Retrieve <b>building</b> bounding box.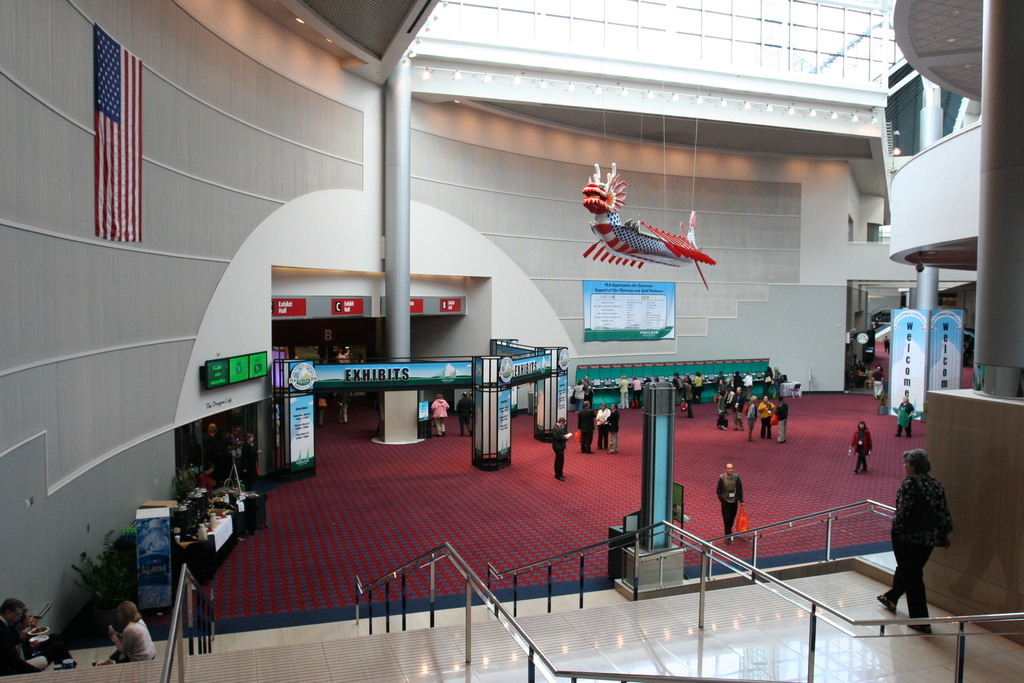
Bounding box: <region>0, 0, 1023, 682</region>.
